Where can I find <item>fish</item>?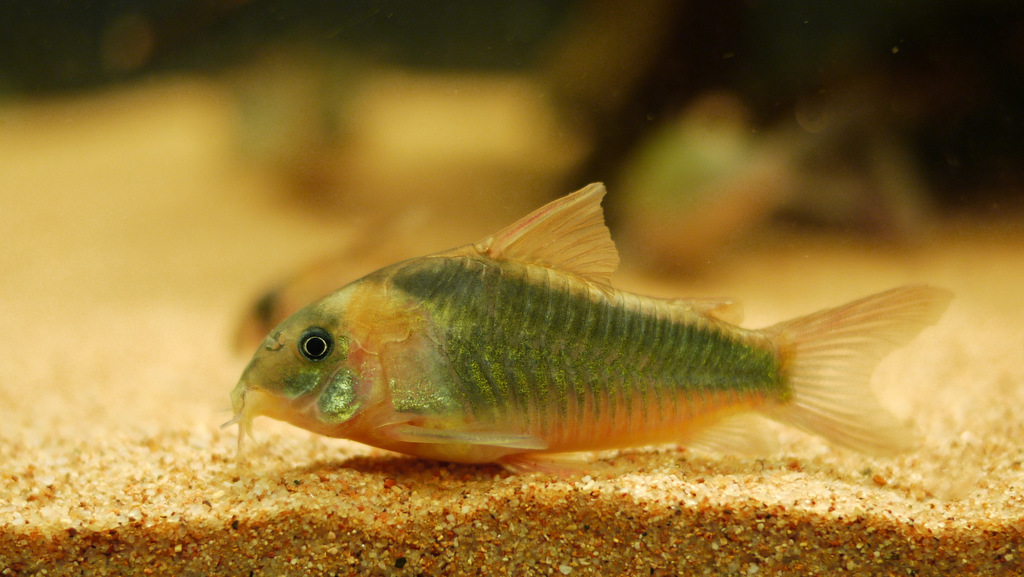
You can find it at [x1=216, y1=179, x2=961, y2=479].
